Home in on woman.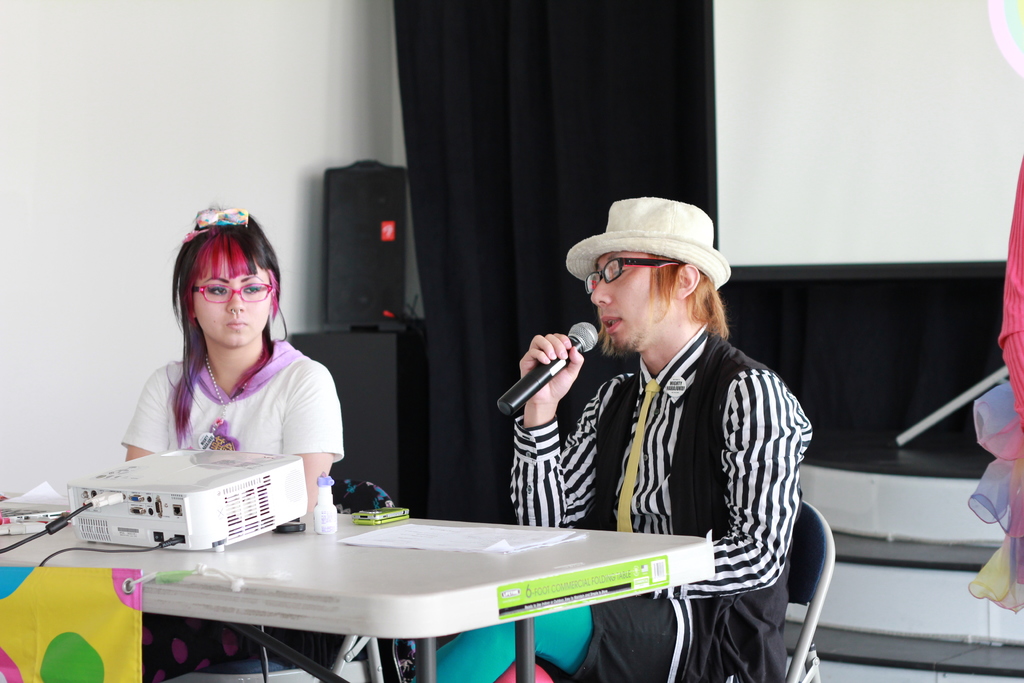
Homed in at rect(101, 222, 359, 508).
